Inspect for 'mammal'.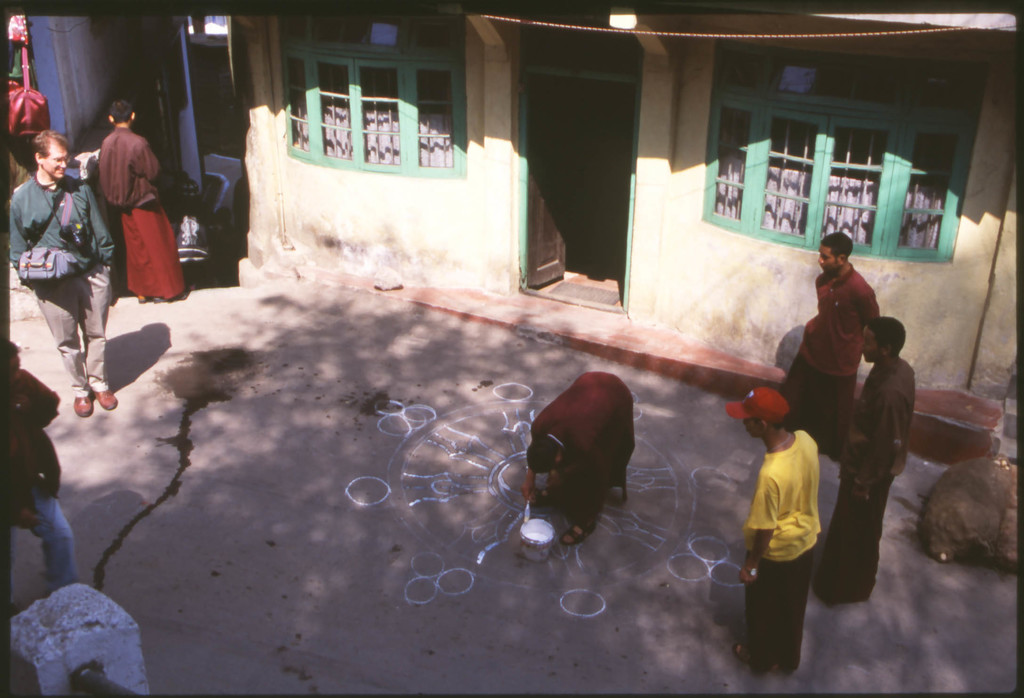
Inspection: crop(717, 381, 822, 671).
